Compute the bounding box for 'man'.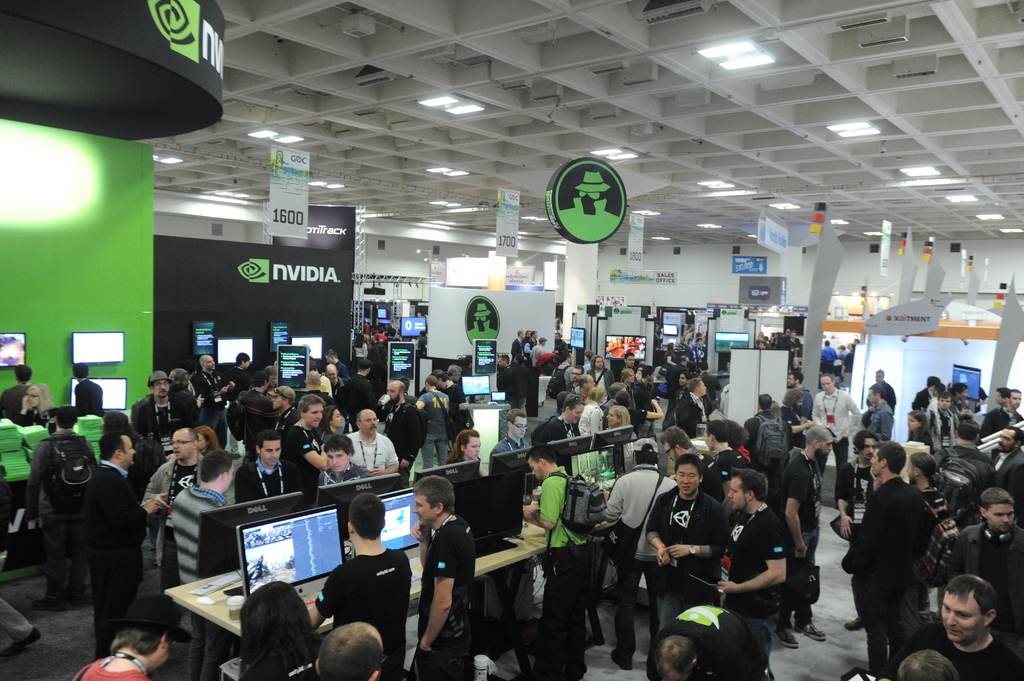
[721, 467, 792, 634].
